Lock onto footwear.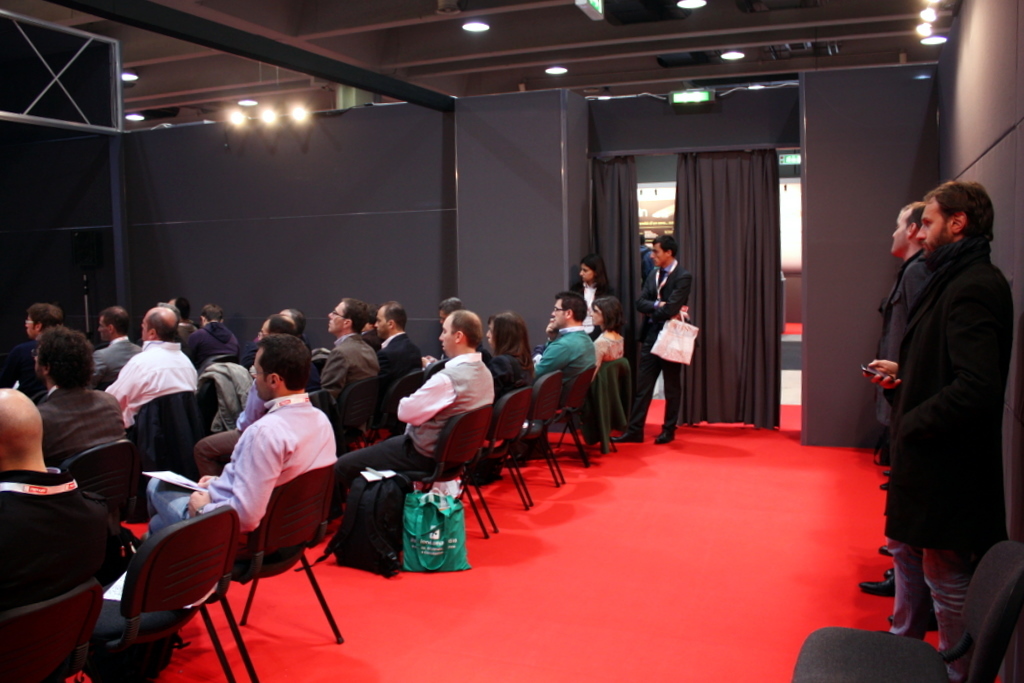
Locked: locate(612, 433, 644, 441).
